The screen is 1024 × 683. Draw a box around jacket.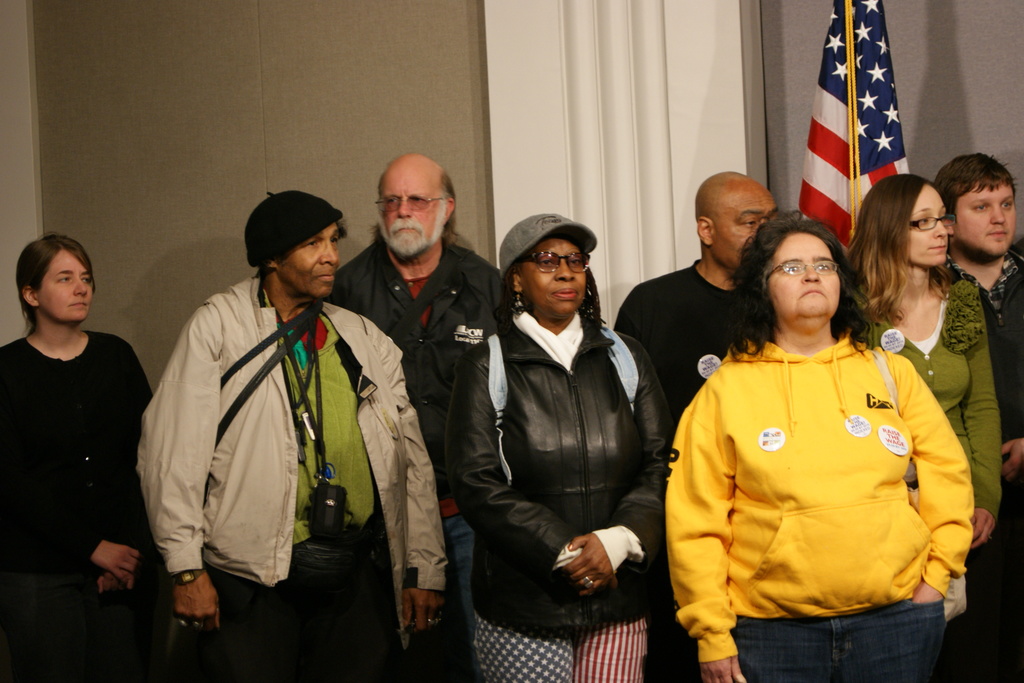
box(327, 240, 495, 447).
